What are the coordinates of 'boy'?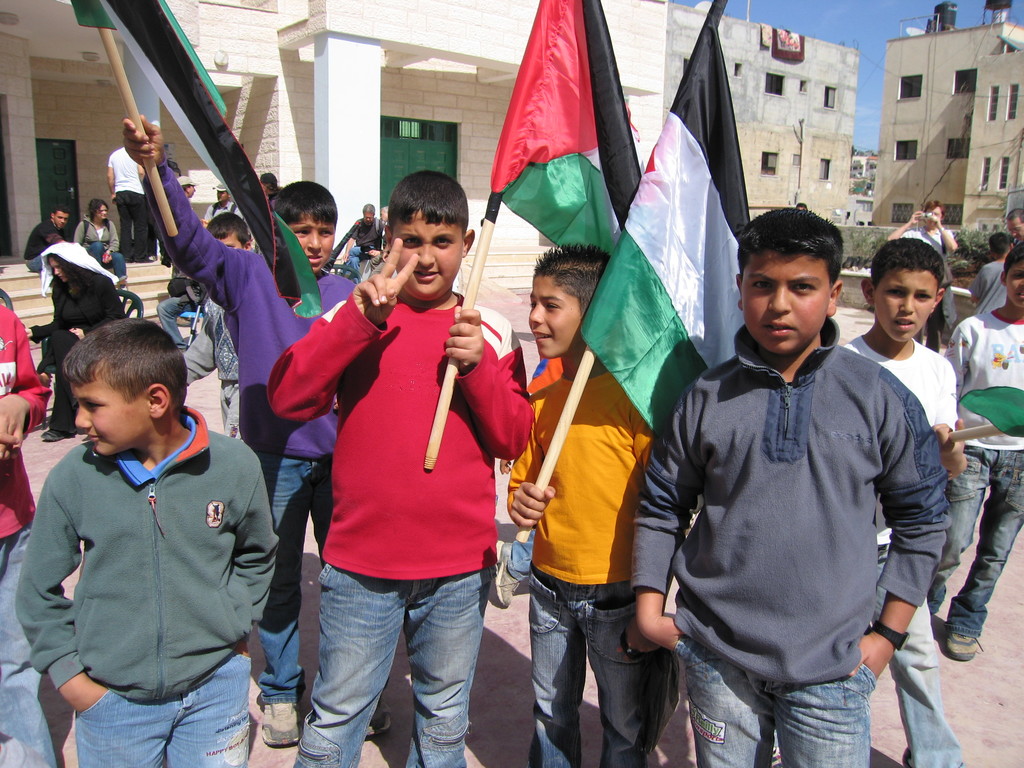
Rect(7, 292, 285, 759).
